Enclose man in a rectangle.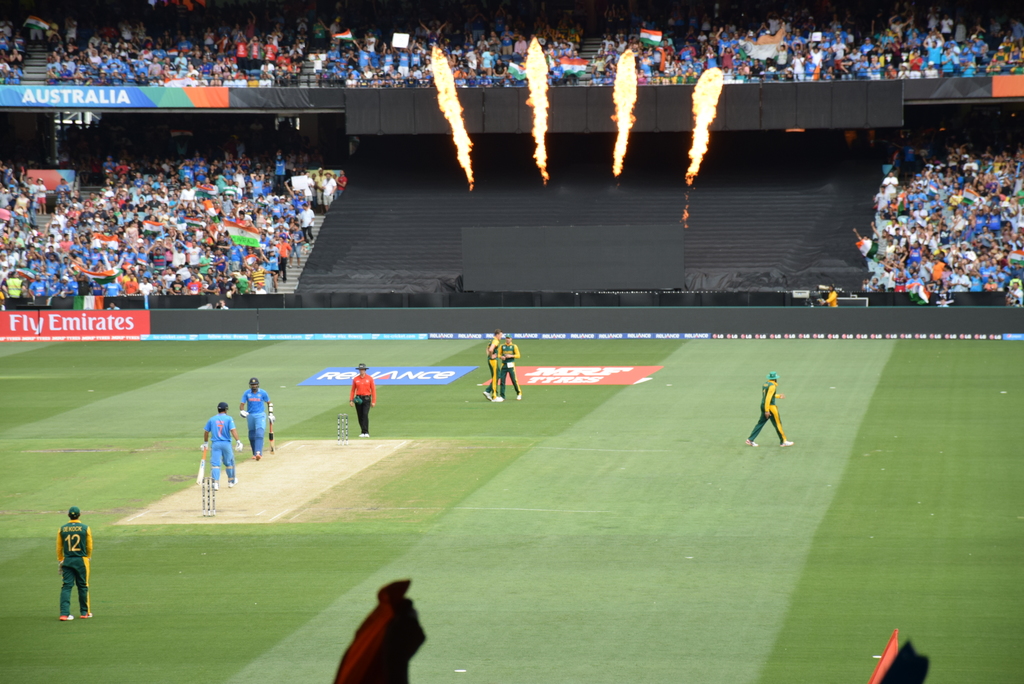
bbox=[302, 204, 312, 243].
